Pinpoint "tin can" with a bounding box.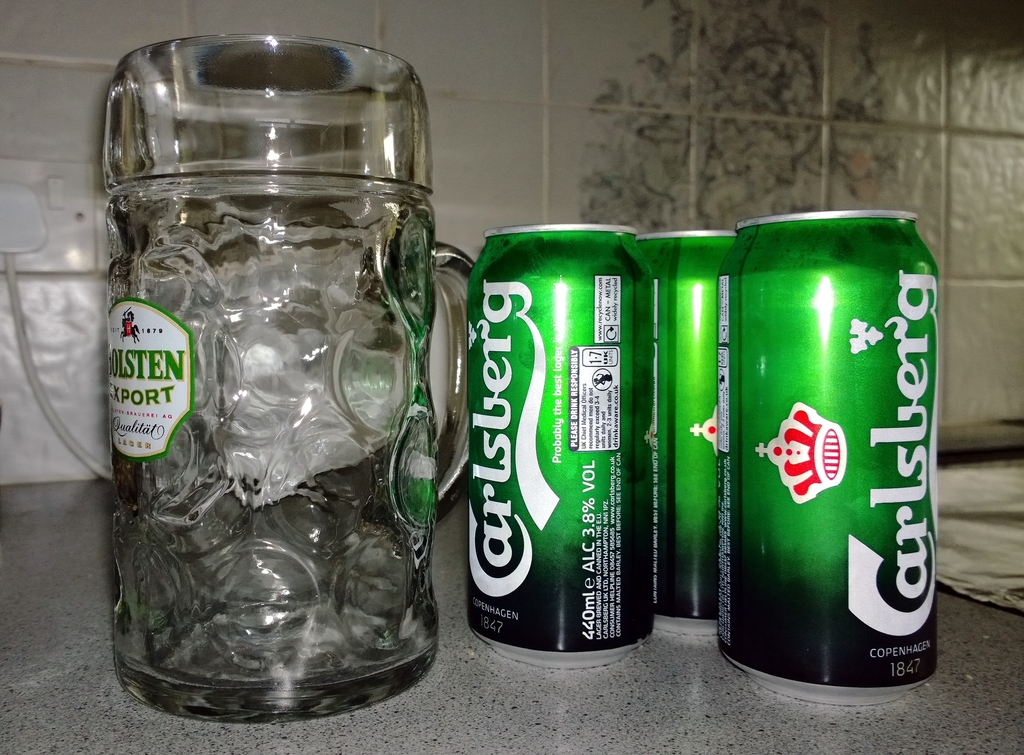
box(635, 230, 739, 634).
